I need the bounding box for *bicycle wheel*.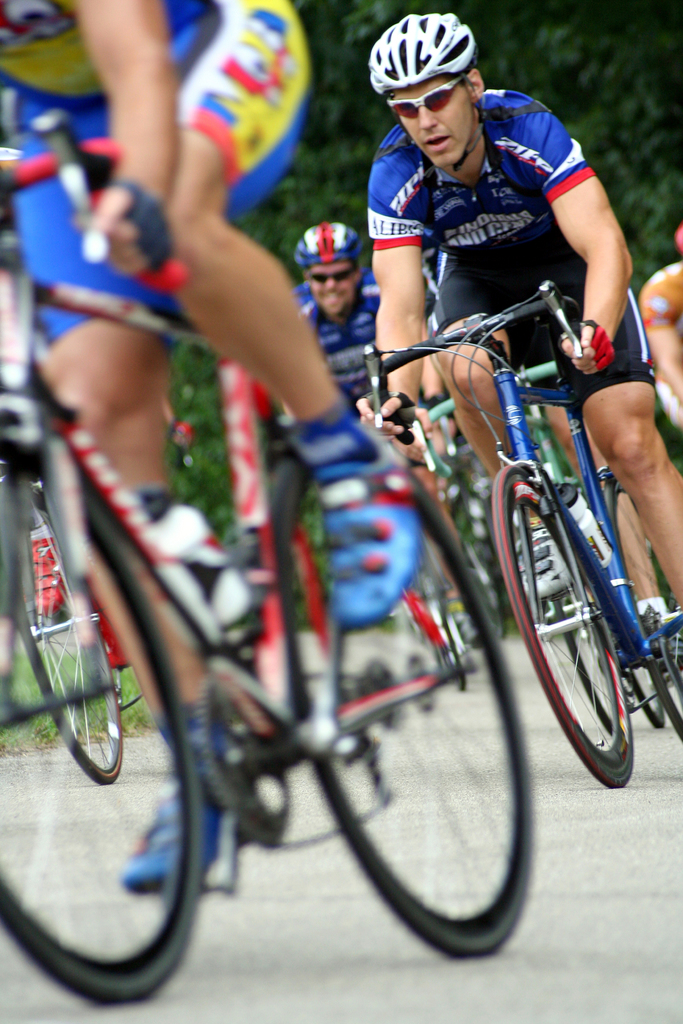
Here it is: left=518, top=430, right=654, bottom=792.
